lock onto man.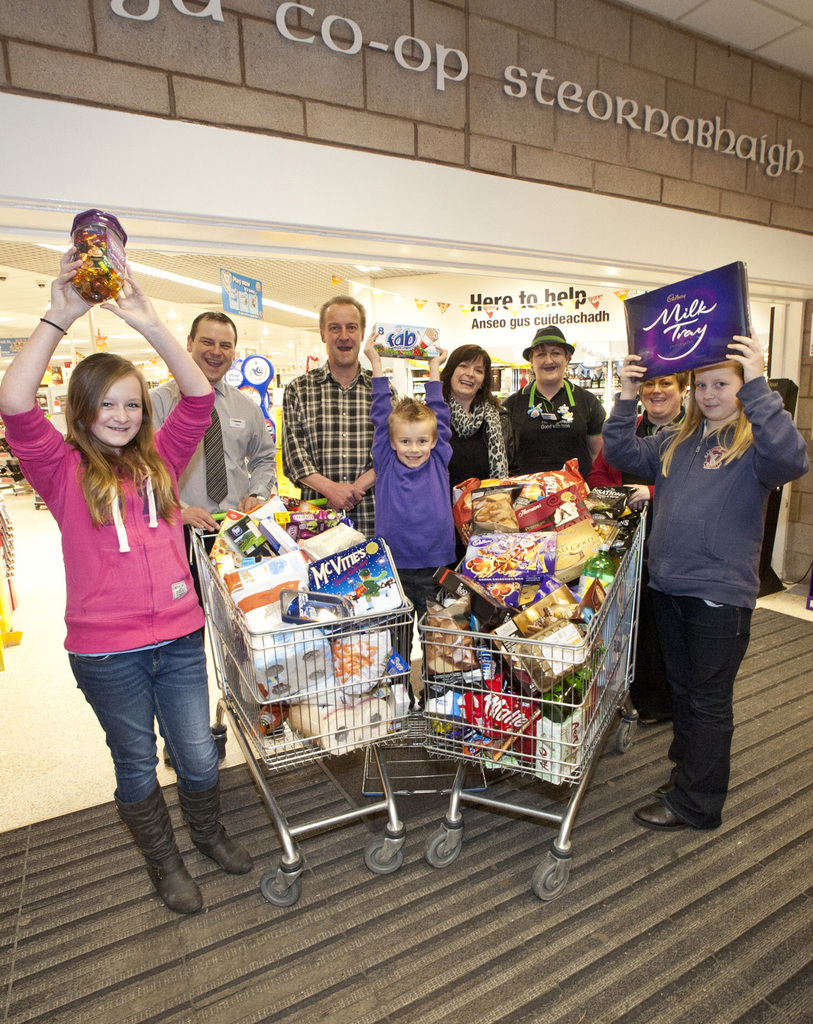
Locked: pyautogui.locateOnScreen(501, 326, 604, 467).
